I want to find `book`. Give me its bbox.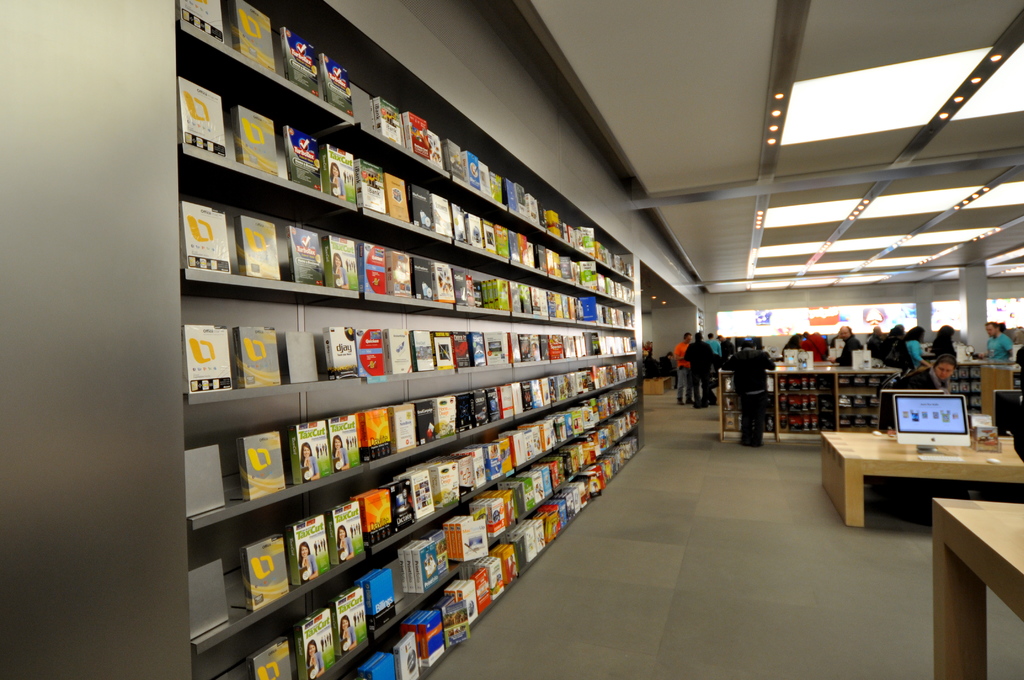
pyautogui.locateOnScreen(232, 1, 275, 69).
